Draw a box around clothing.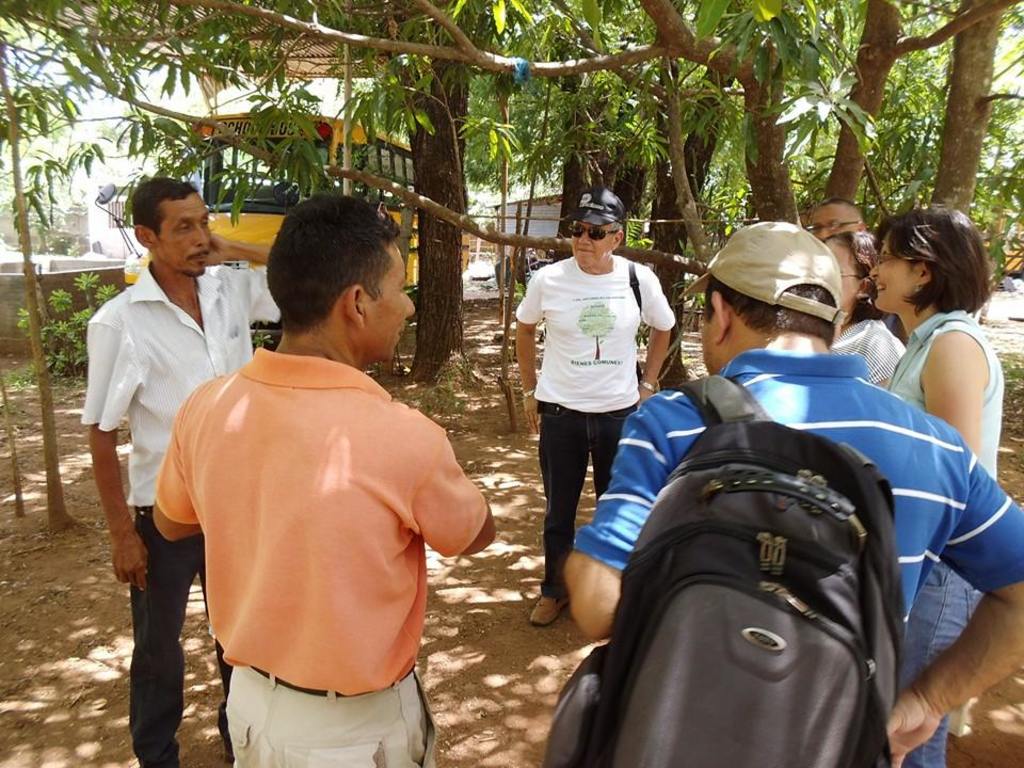
left=902, top=570, right=979, bottom=767.
